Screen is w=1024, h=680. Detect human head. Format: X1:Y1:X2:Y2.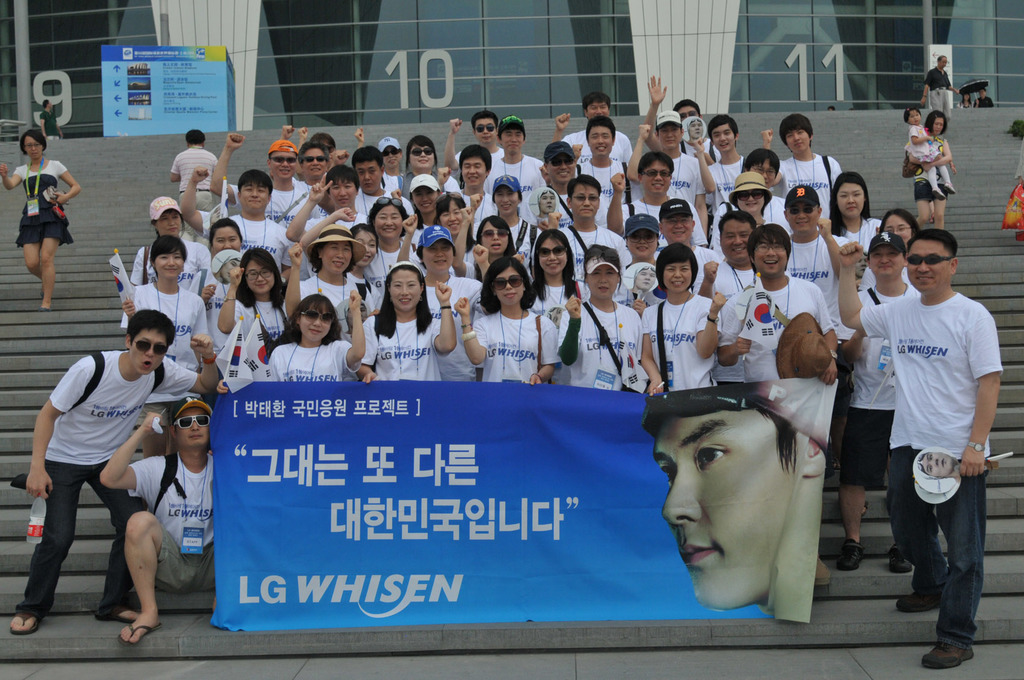
964:93:970:101.
